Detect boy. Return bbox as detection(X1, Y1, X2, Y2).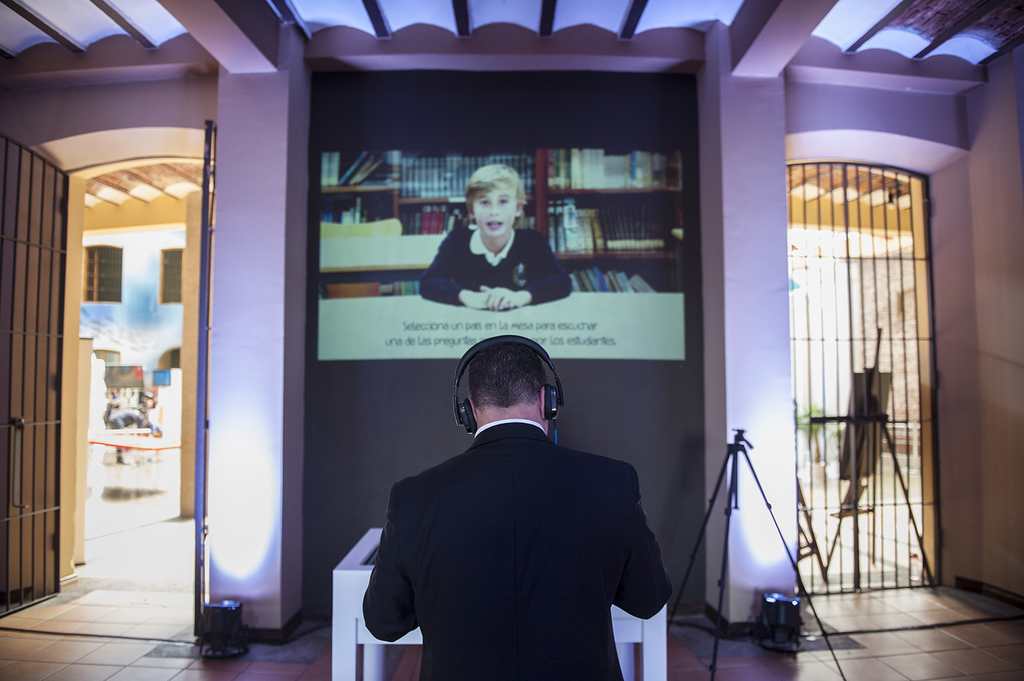
detection(419, 156, 566, 329).
